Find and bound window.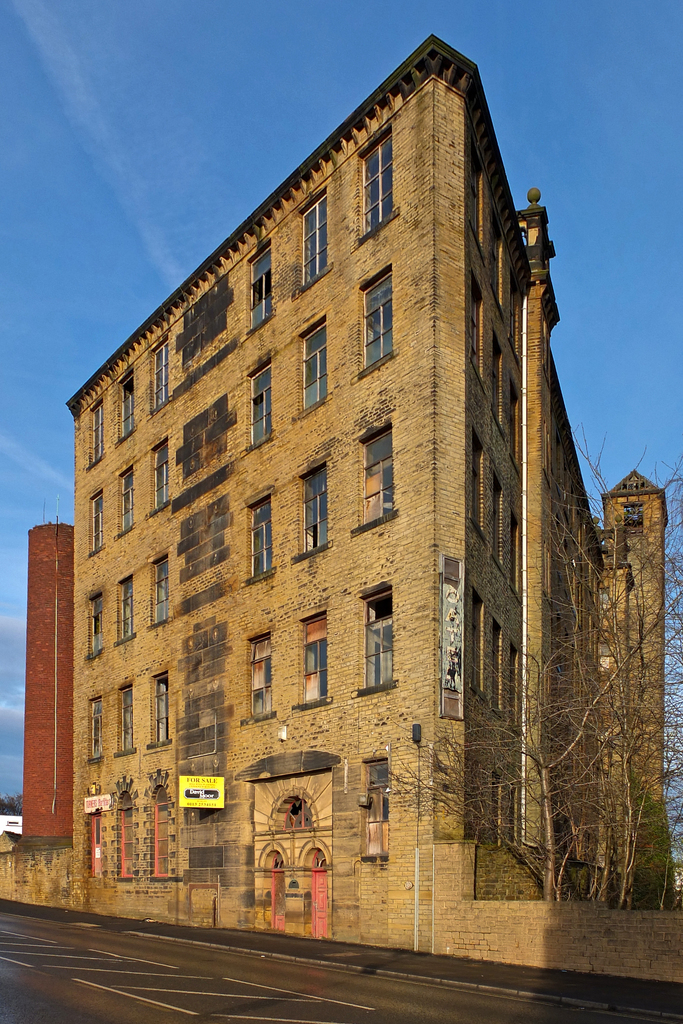
Bound: [367,589,395,685].
